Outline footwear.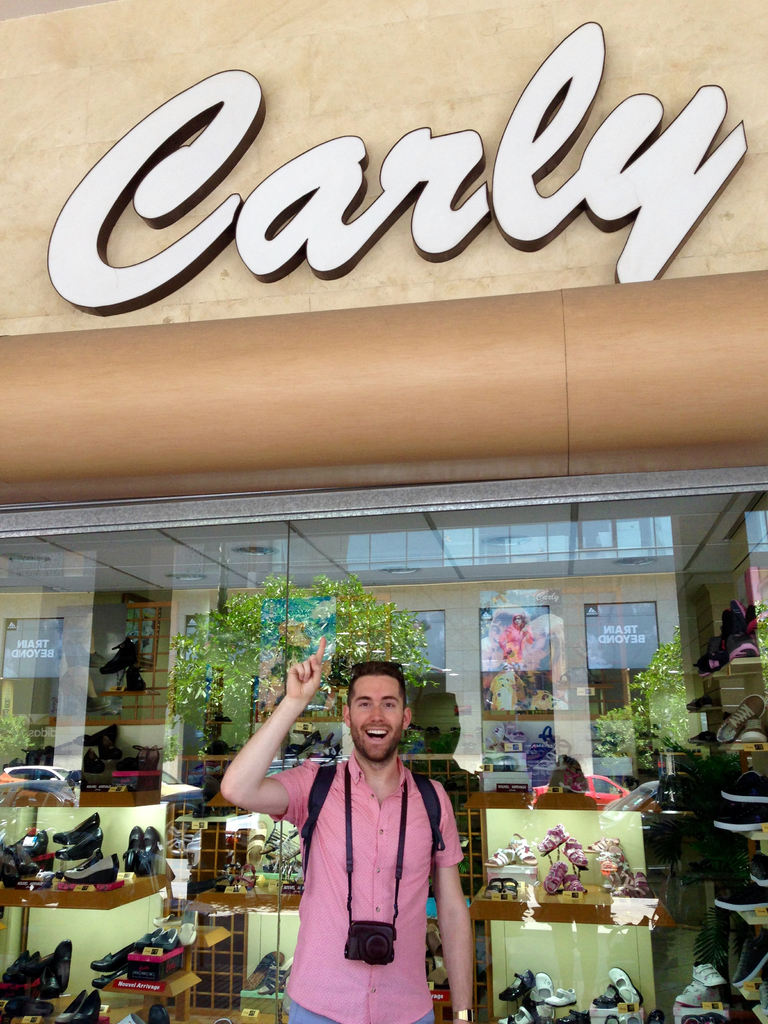
Outline: (156, 927, 180, 955).
